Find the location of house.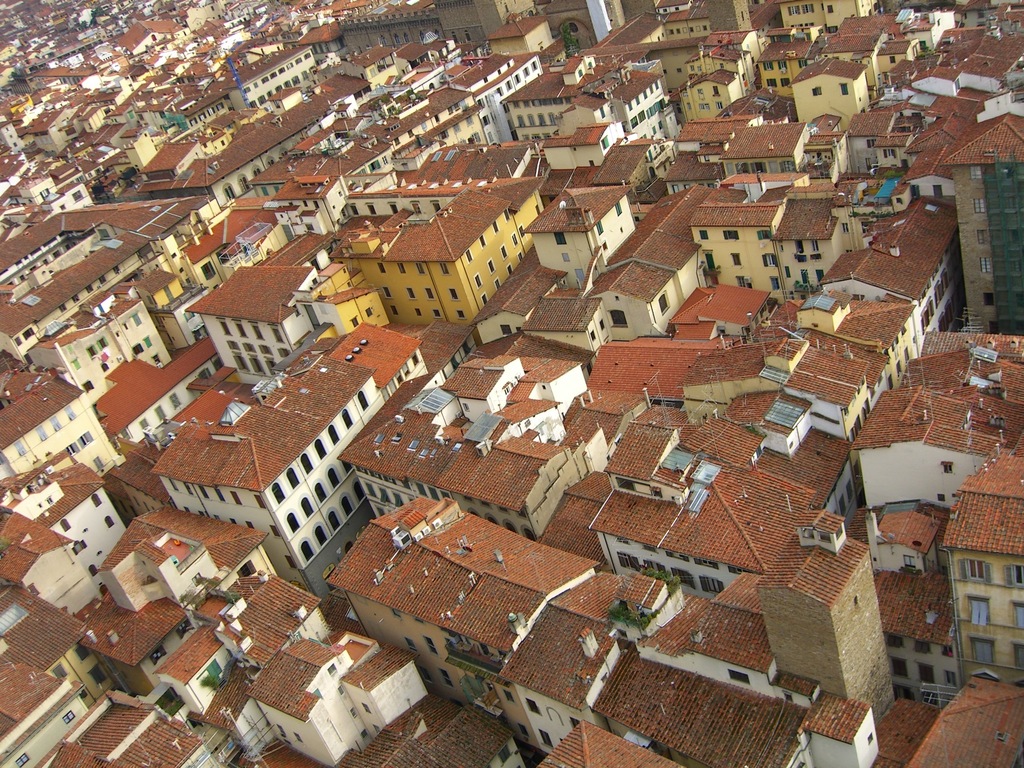
Location: pyautogui.locateOnScreen(19, 312, 117, 417).
